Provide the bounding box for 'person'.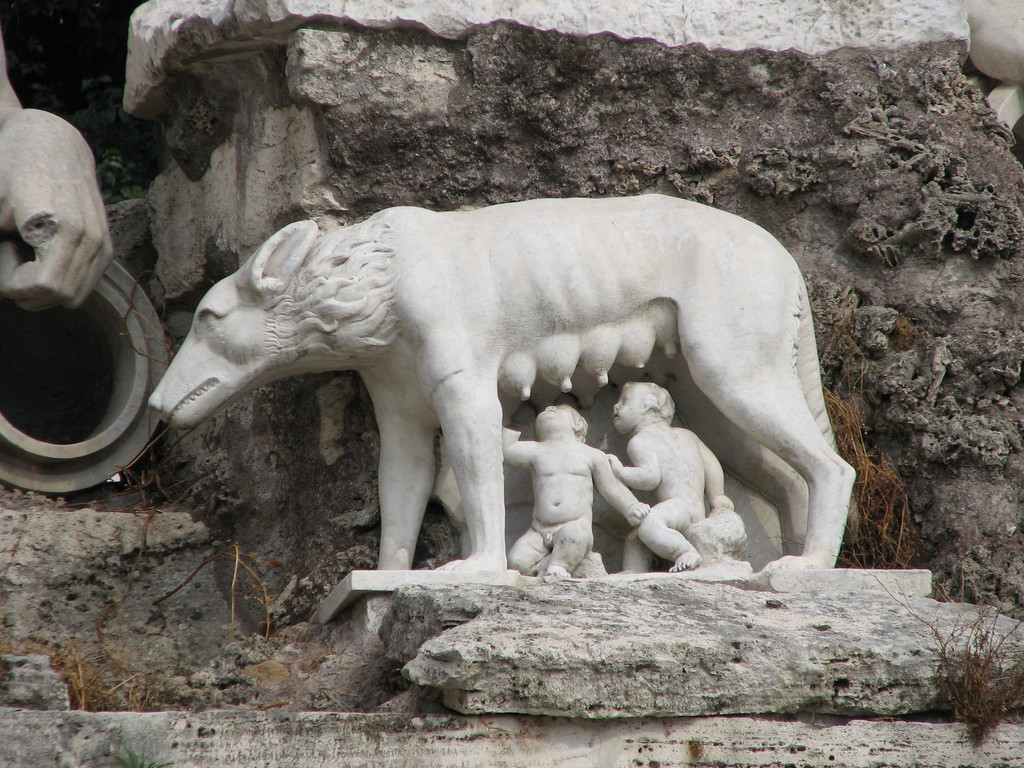
rect(598, 380, 734, 577).
